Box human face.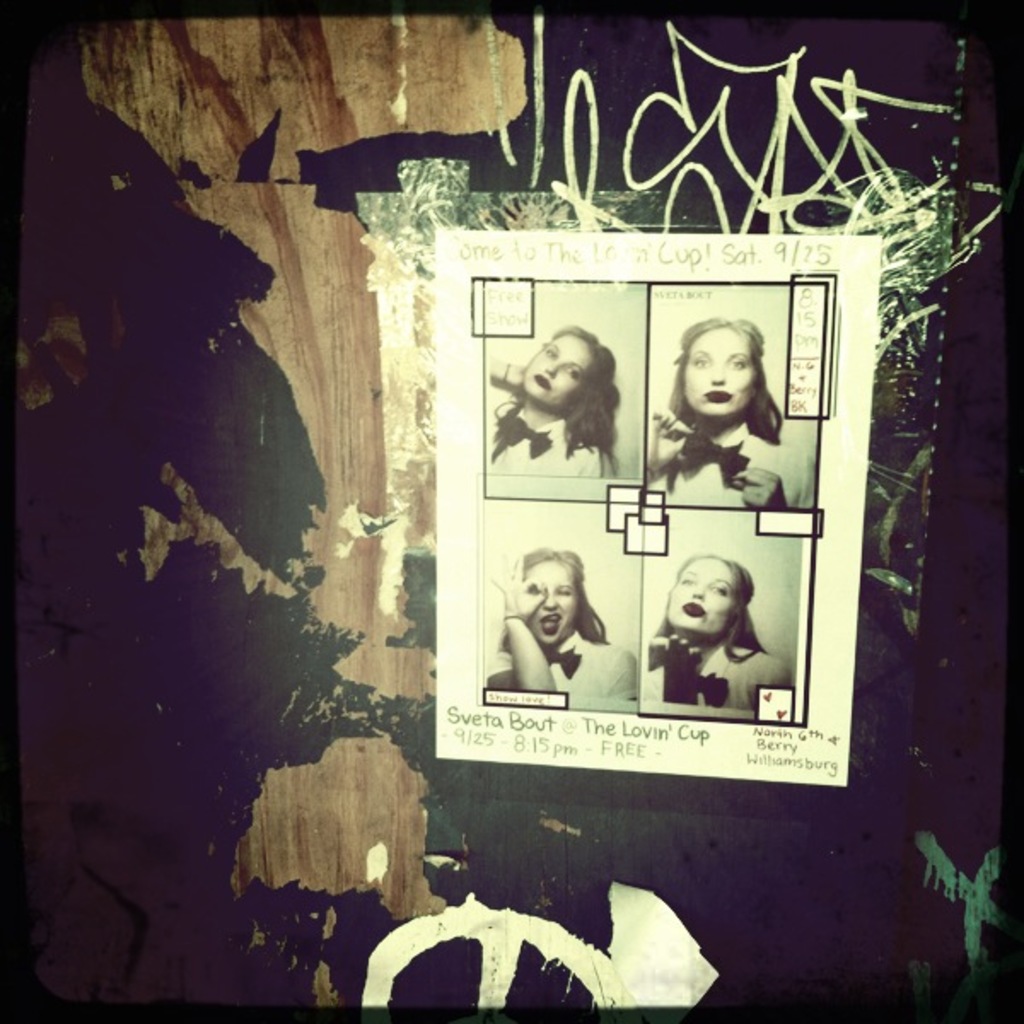
x1=660, y1=556, x2=739, y2=631.
